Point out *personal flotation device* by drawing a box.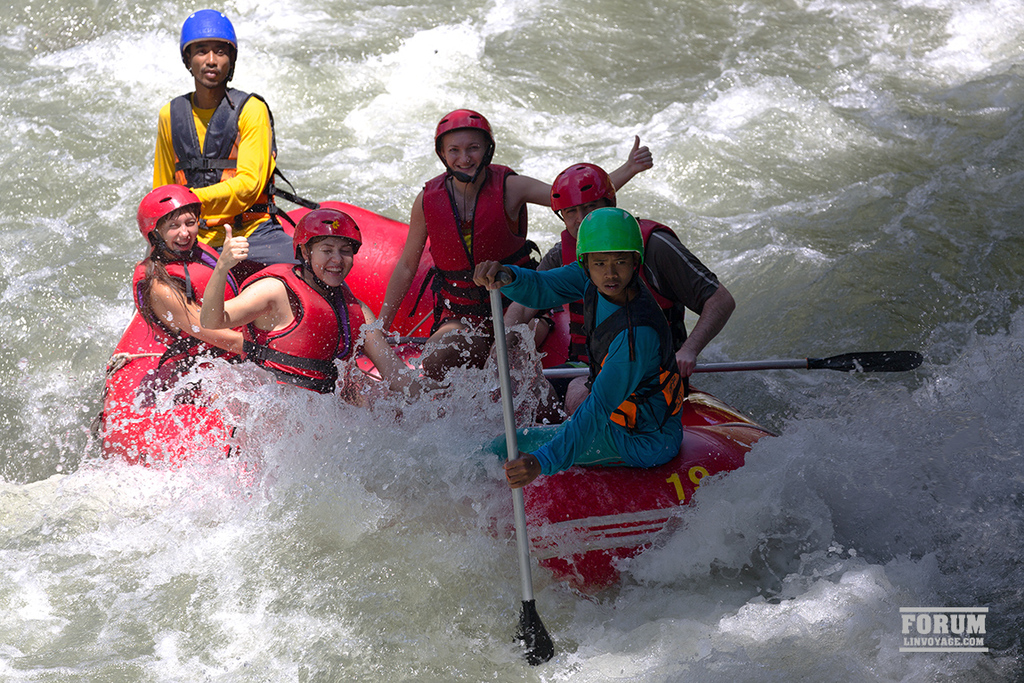
bbox=[415, 155, 532, 315].
